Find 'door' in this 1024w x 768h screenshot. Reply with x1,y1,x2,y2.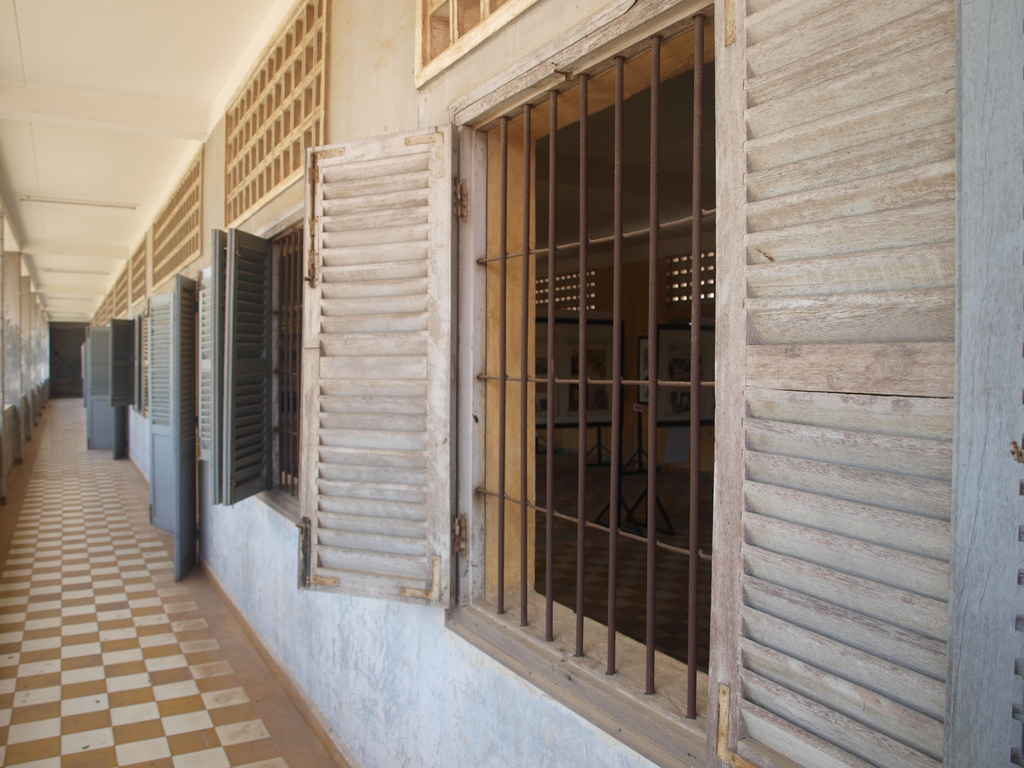
147,294,176,535.
